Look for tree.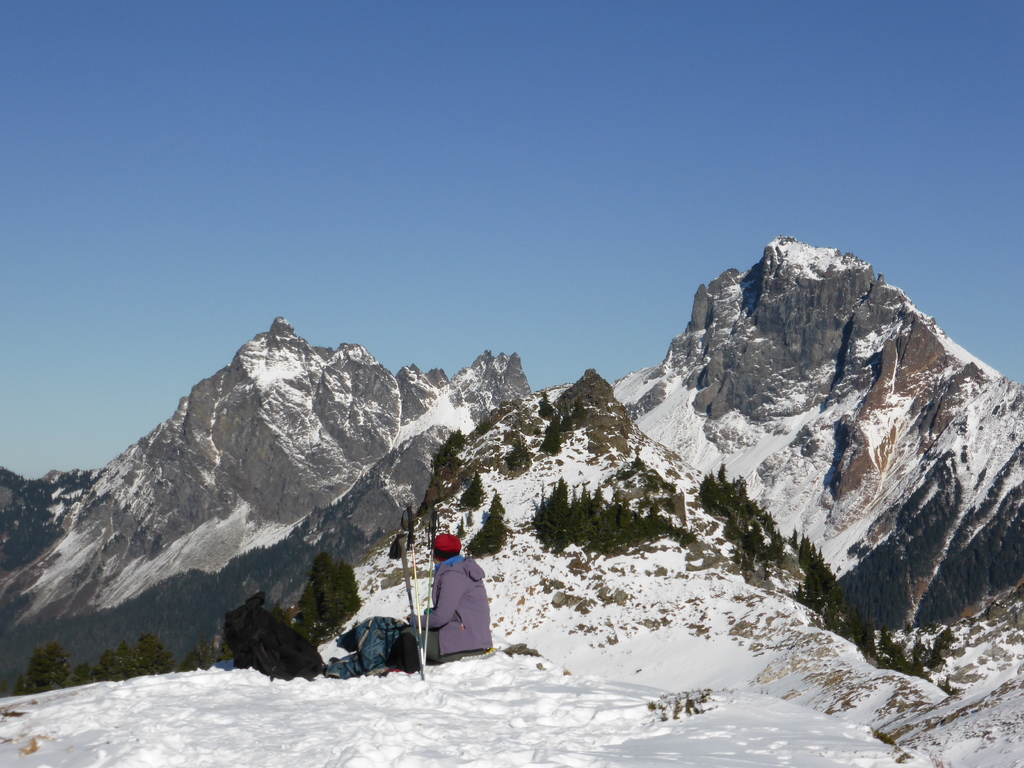
Found: [538, 389, 556, 424].
